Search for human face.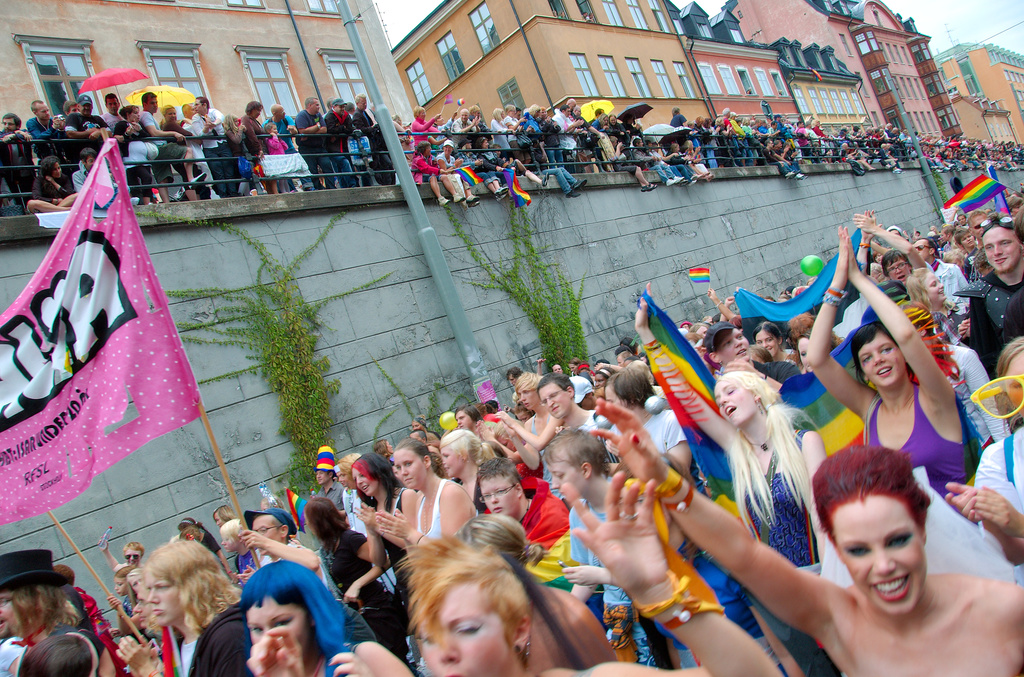
Found at rect(398, 454, 424, 496).
